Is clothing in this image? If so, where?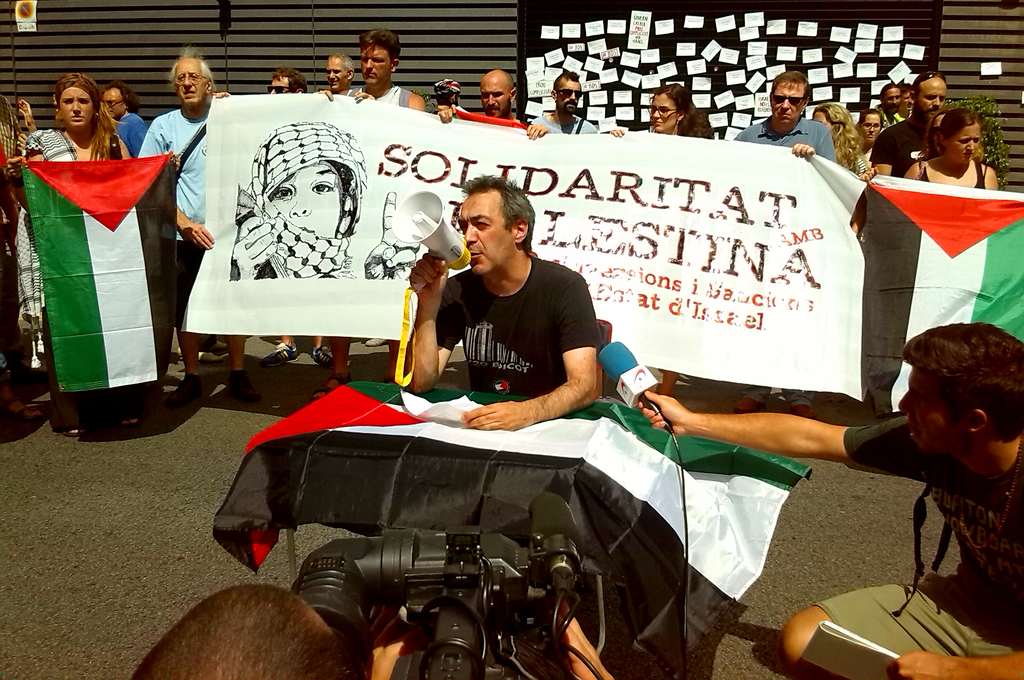
Yes, at (x1=531, y1=106, x2=604, y2=139).
